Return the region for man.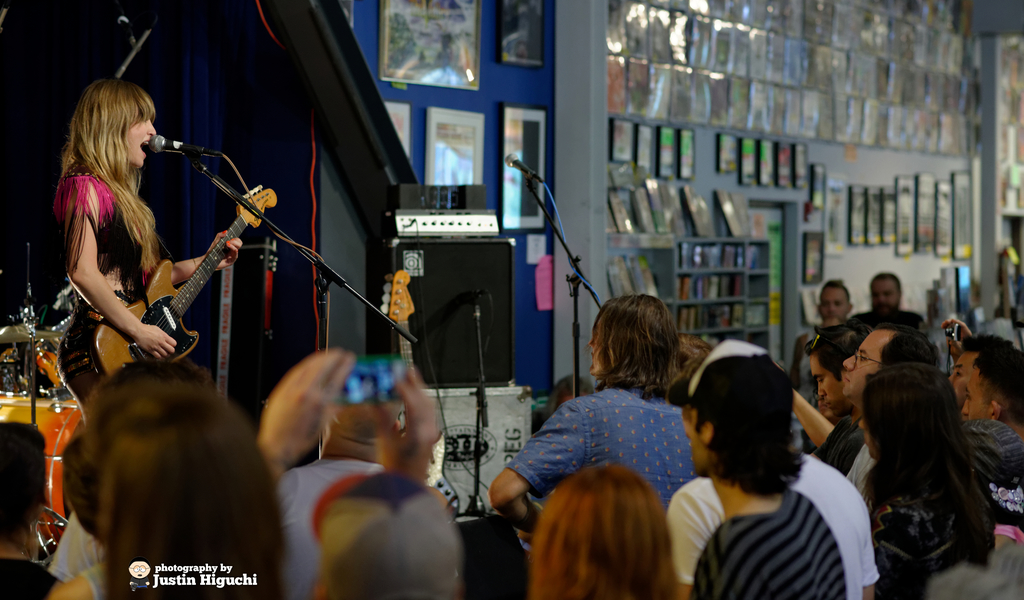
[837,323,943,495].
